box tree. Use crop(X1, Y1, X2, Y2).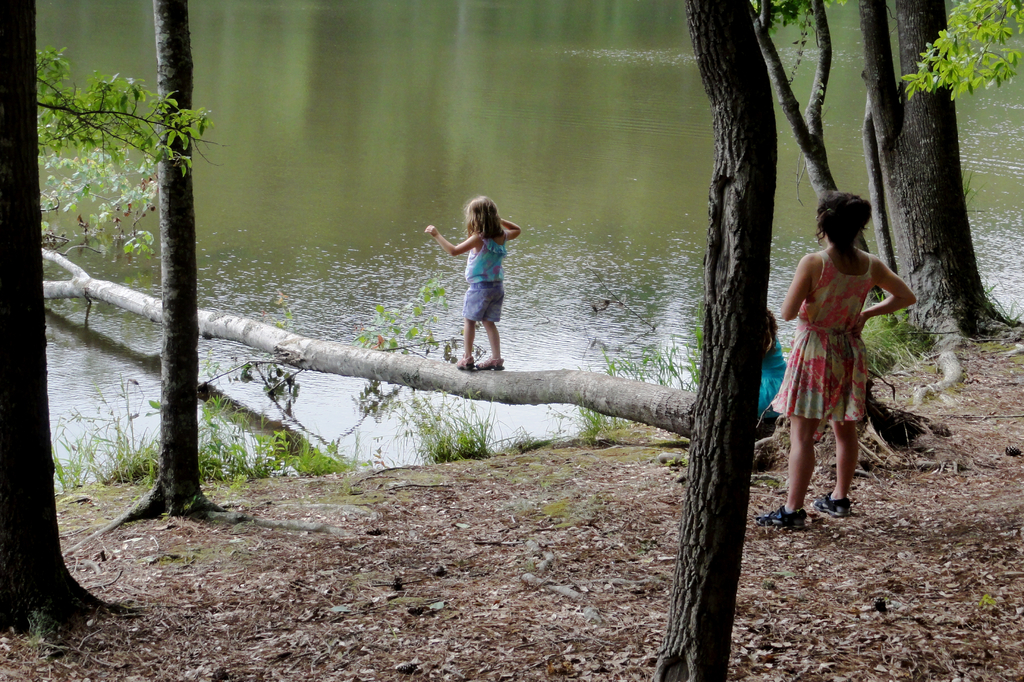
crop(6, 0, 157, 656).
